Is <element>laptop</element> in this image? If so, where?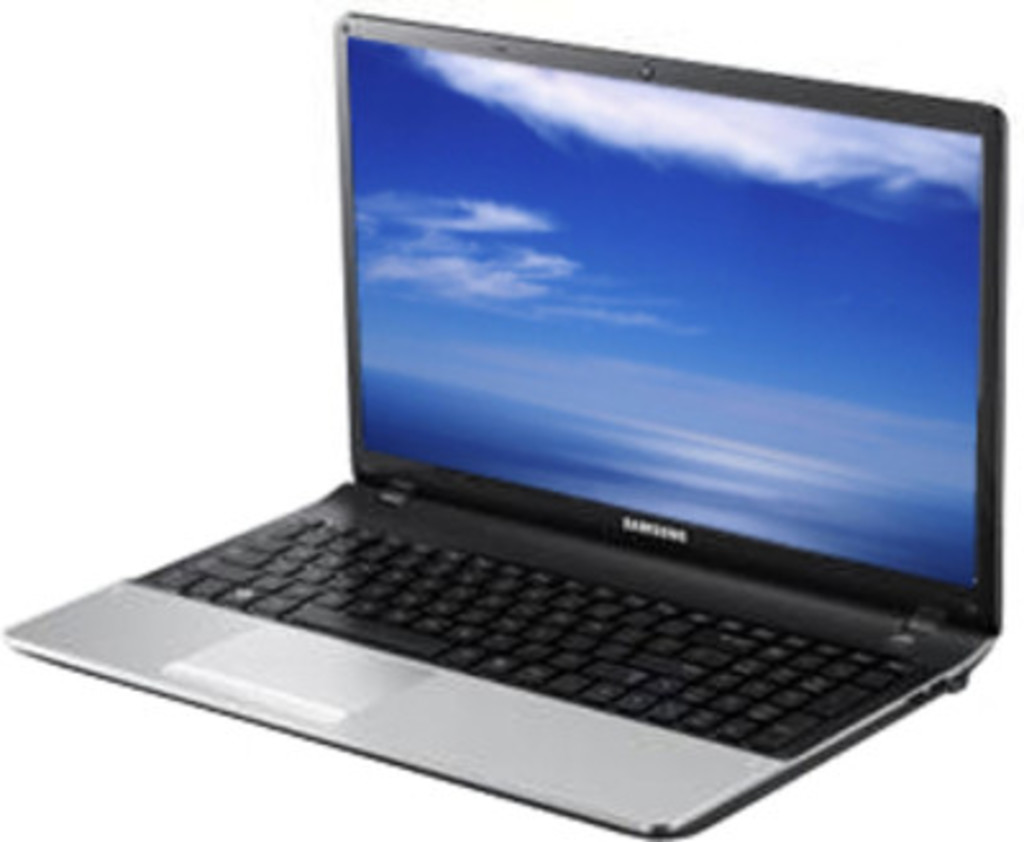
Yes, at rect(0, 13, 1023, 832).
